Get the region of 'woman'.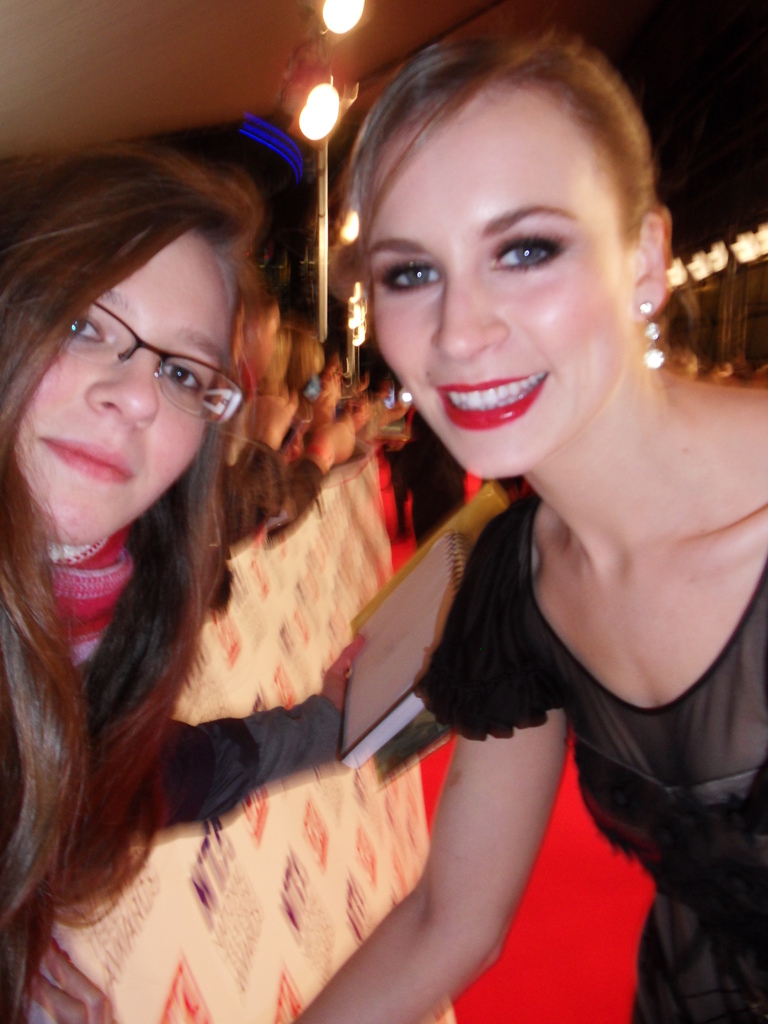
<region>207, 41, 720, 957</region>.
